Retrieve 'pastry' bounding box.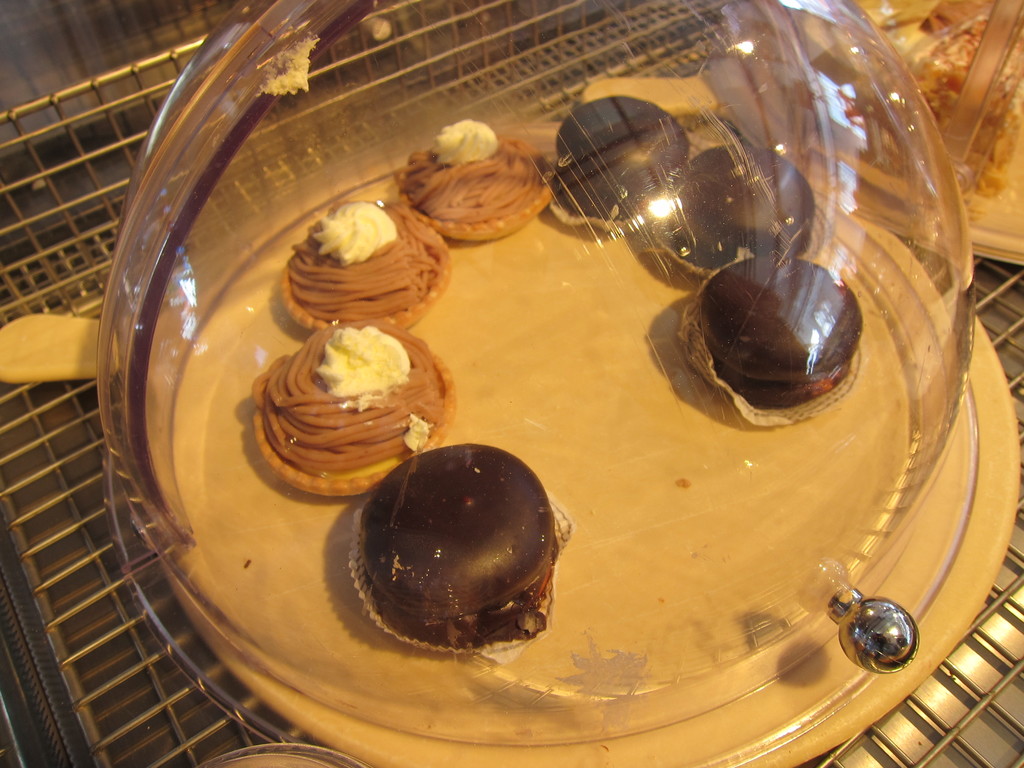
Bounding box: [x1=399, y1=125, x2=543, y2=236].
